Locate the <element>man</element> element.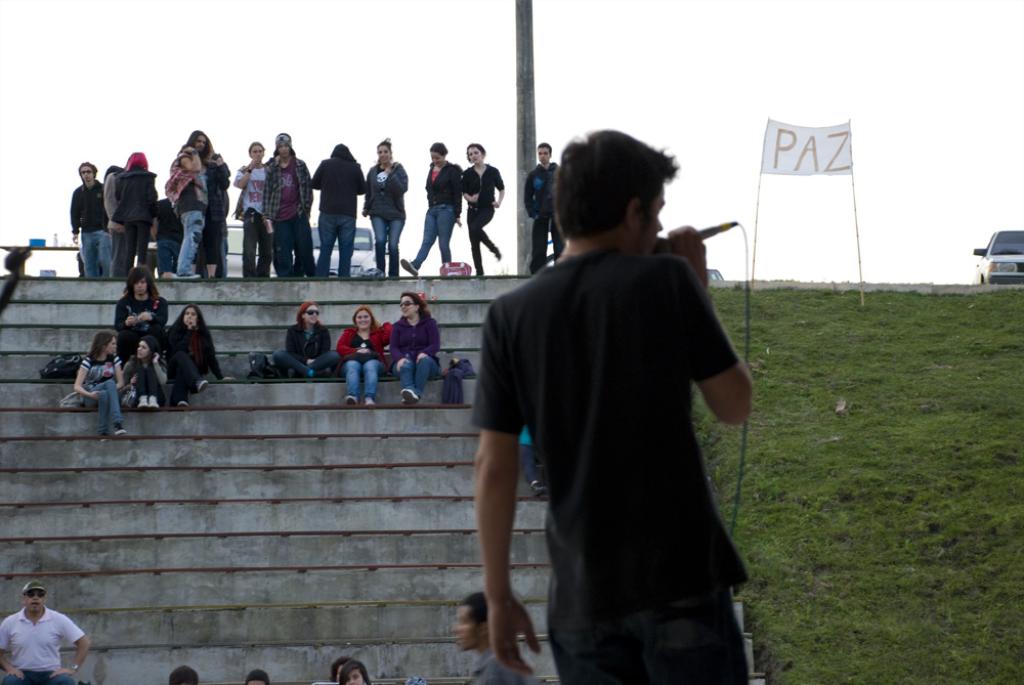
Element bbox: bbox(524, 137, 566, 272).
